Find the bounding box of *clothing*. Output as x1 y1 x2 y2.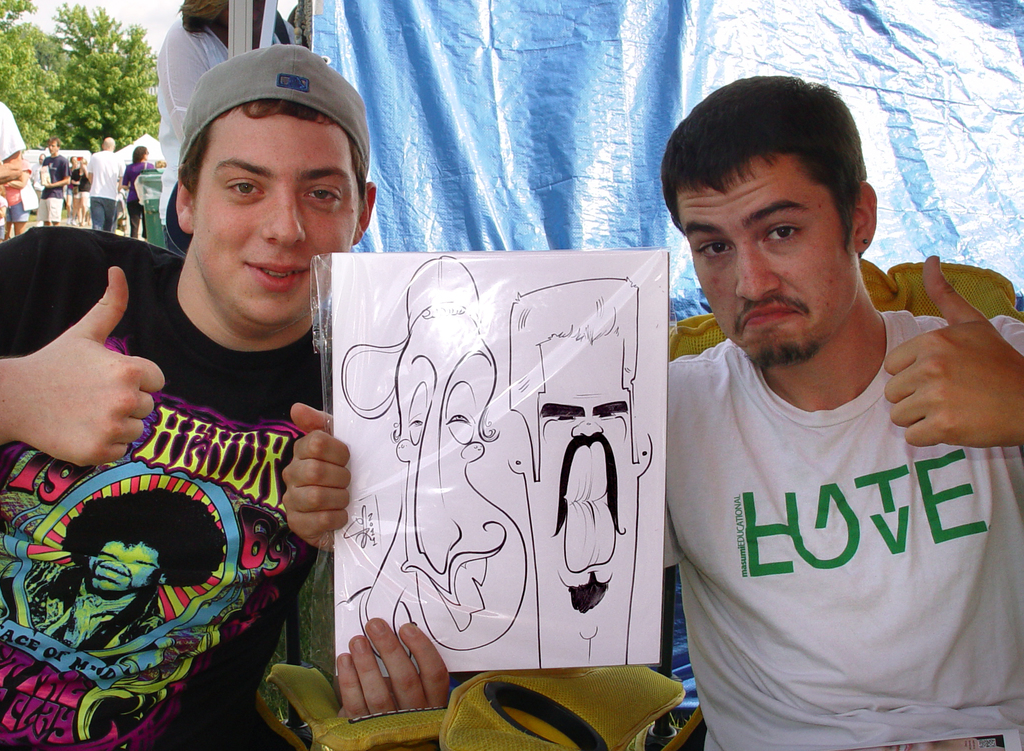
124 156 154 236.
